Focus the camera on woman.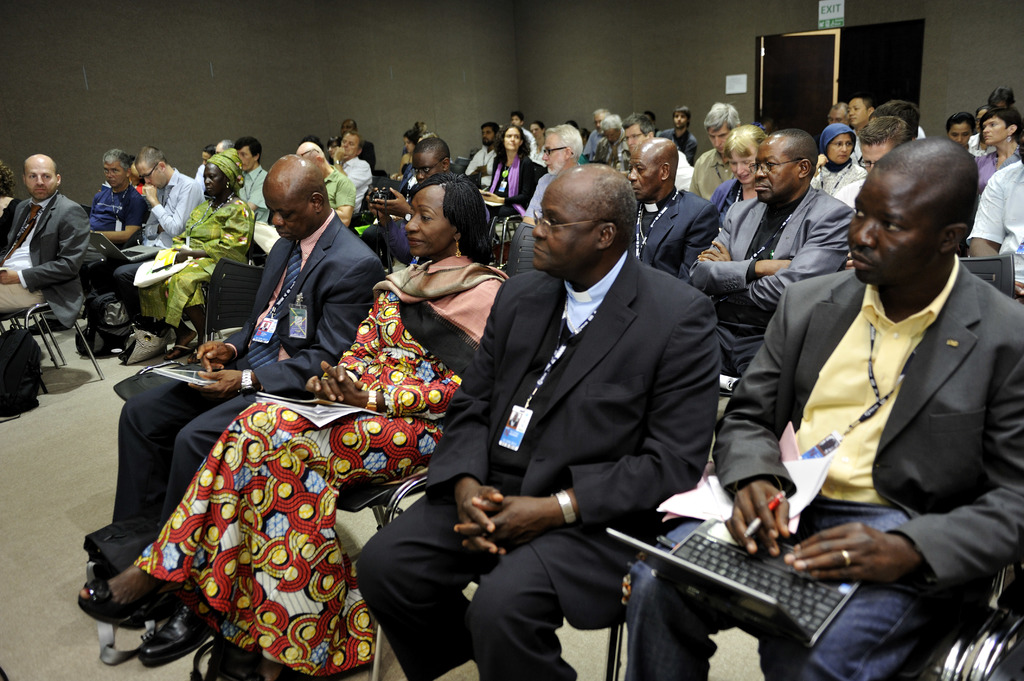
Focus region: 326, 136, 340, 165.
